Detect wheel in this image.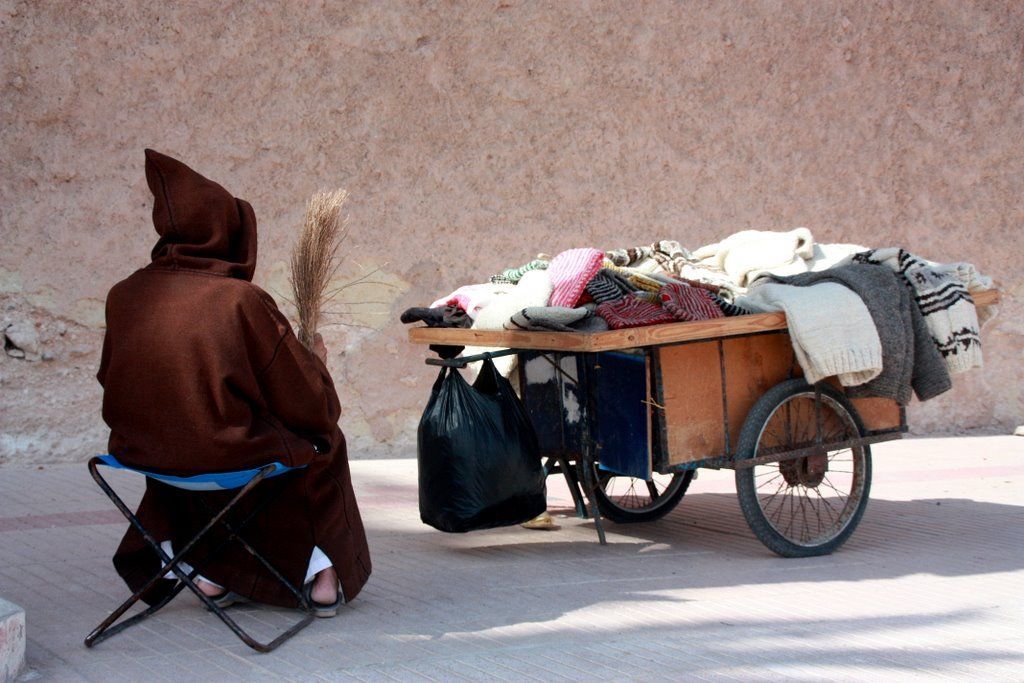
Detection: x1=748, y1=392, x2=878, y2=552.
